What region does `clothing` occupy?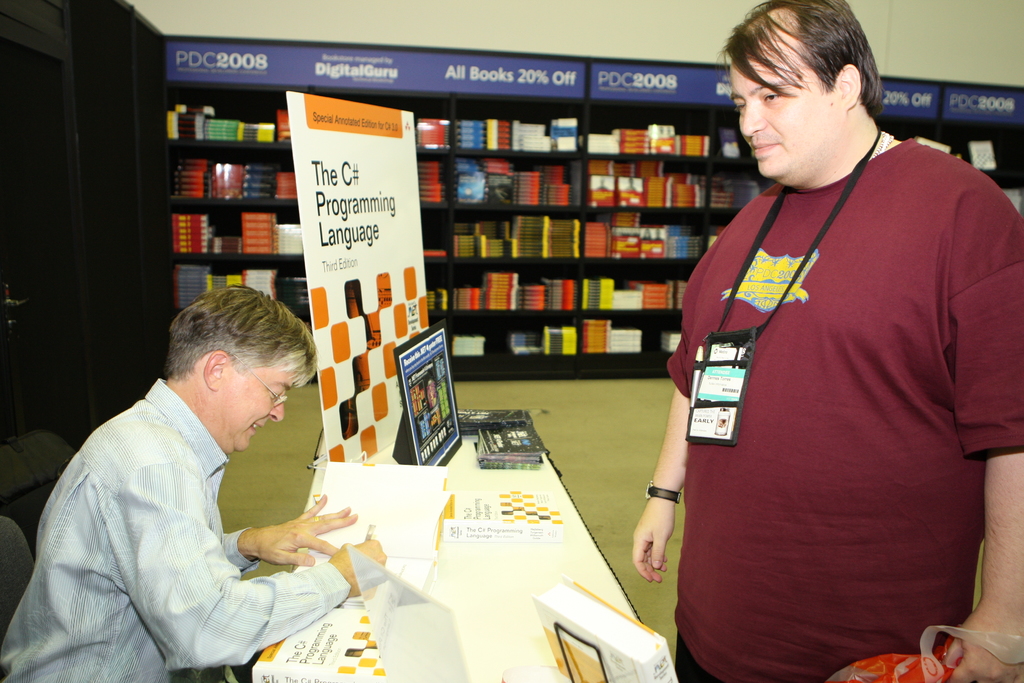
box(674, 75, 996, 671).
